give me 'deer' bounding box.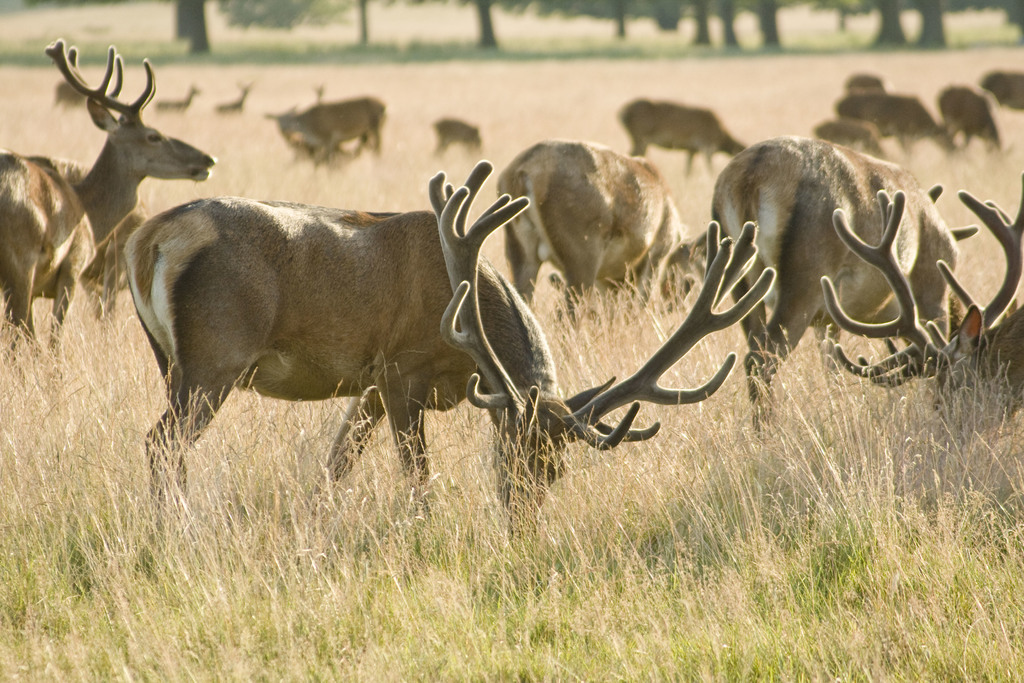
l=0, t=38, r=218, b=348.
